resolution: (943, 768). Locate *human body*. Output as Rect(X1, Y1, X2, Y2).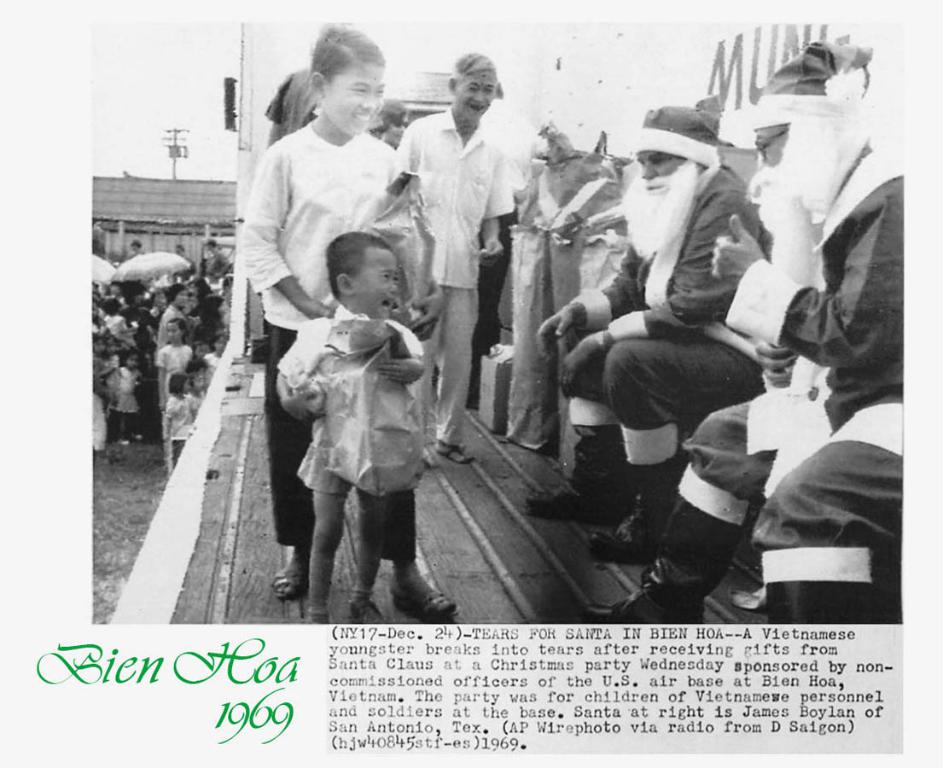
Rect(602, 144, 922, 629).
